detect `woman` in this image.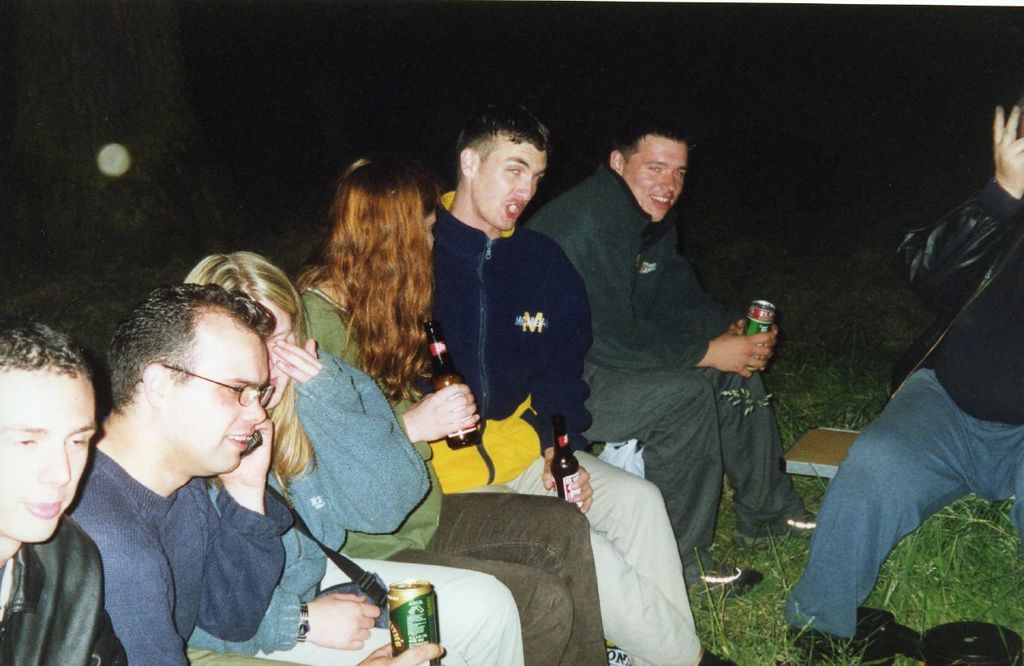
Detection: select_region(296, 159, 623, 665).
